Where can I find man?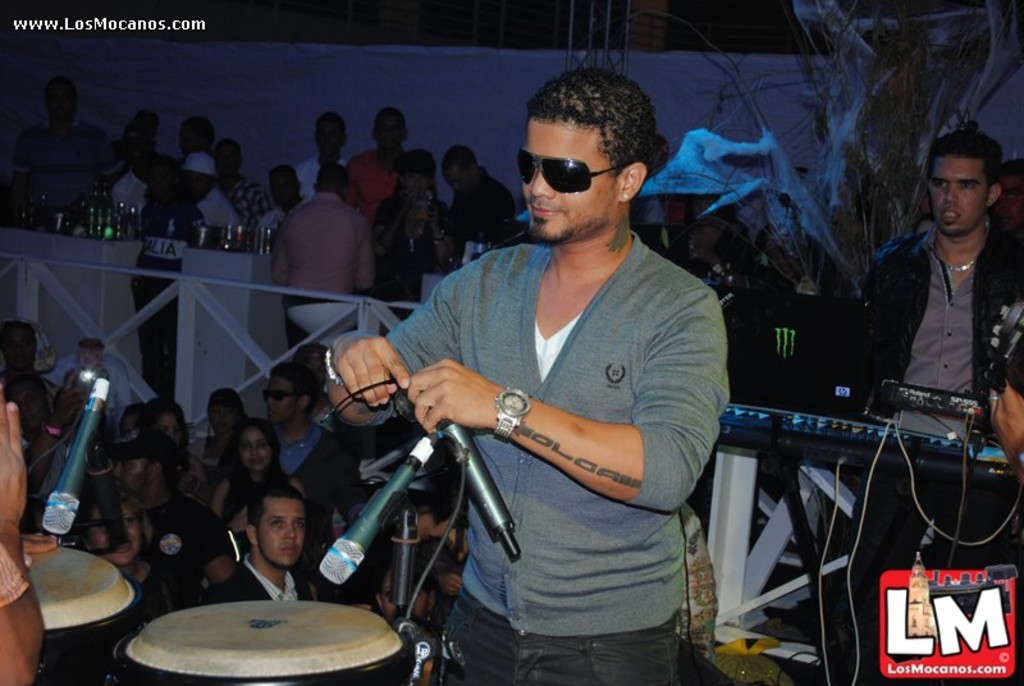
You can find it at 357 70 745 676.
